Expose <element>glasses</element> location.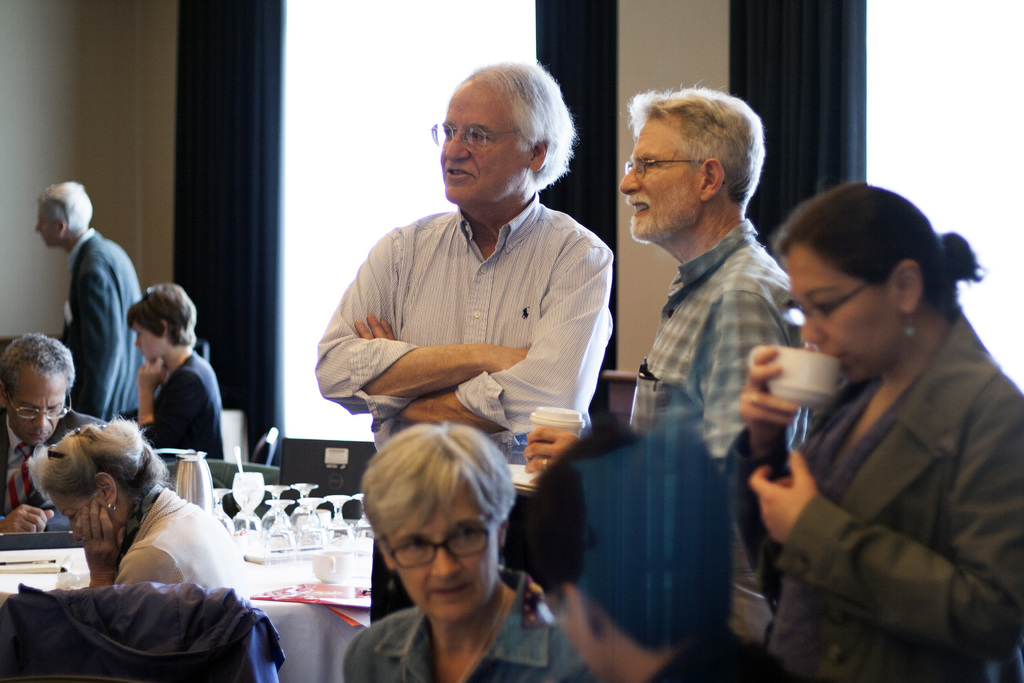
Exposed at bbox=[426, 121, 523, 148].
